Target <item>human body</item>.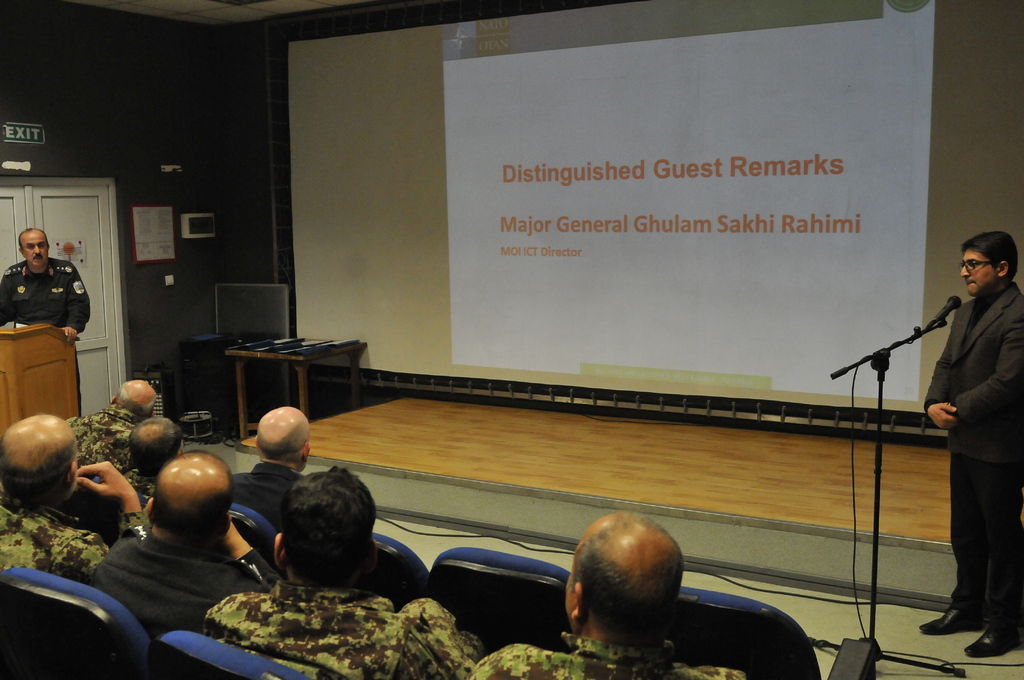
Target region: l=95, t=518, r=285, b=644.
